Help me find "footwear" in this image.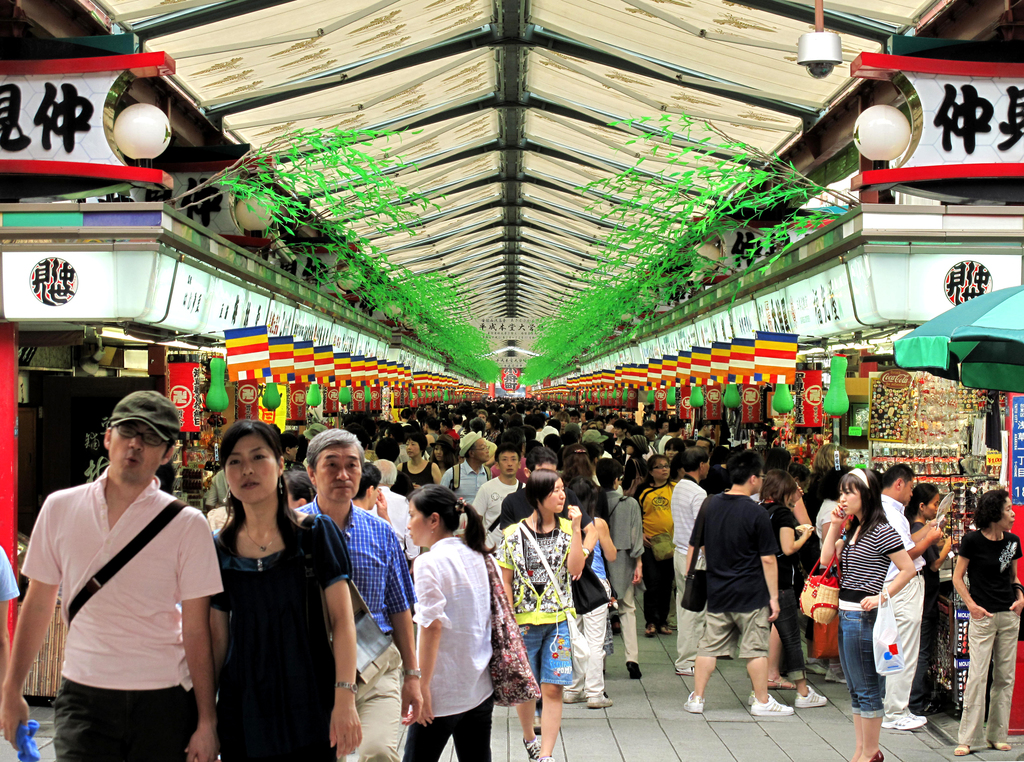
Found it: (x1=745, y1=688, x2=792, y2=721).
